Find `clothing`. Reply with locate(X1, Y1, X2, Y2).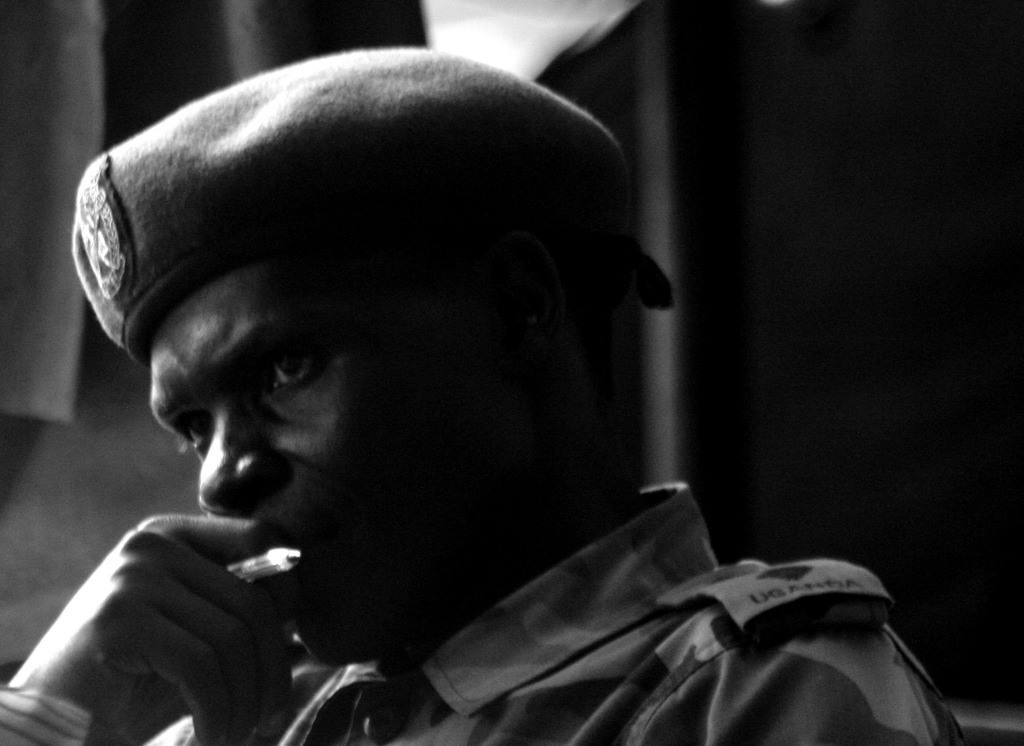
locate(0, 478, 968, 745).
